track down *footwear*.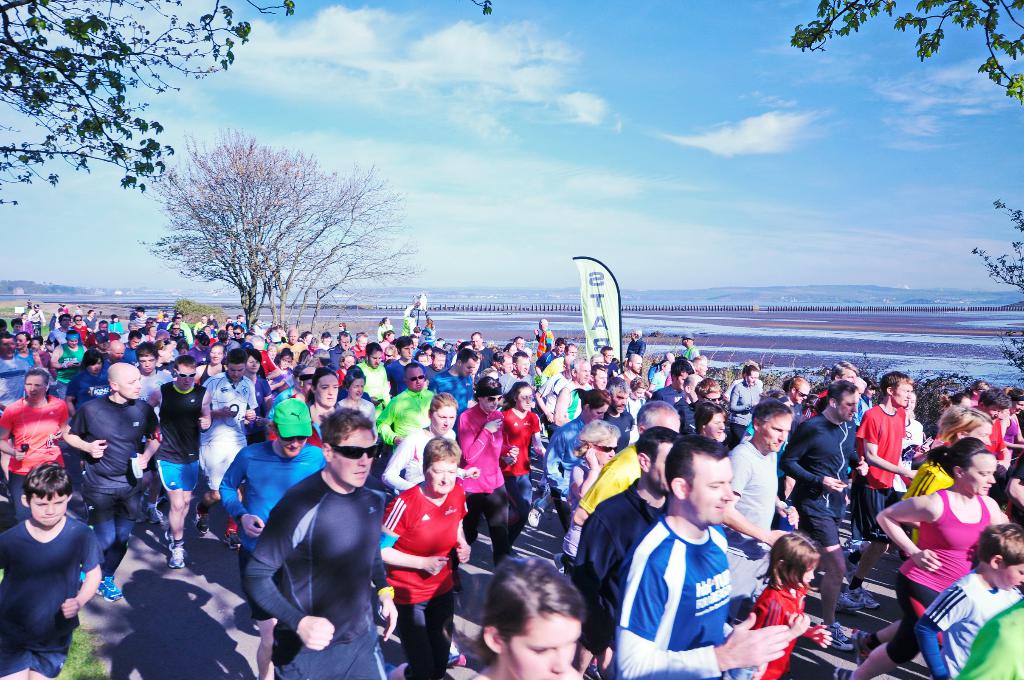
Tracked to [left=832, top=665, right=851, bottom=679].
